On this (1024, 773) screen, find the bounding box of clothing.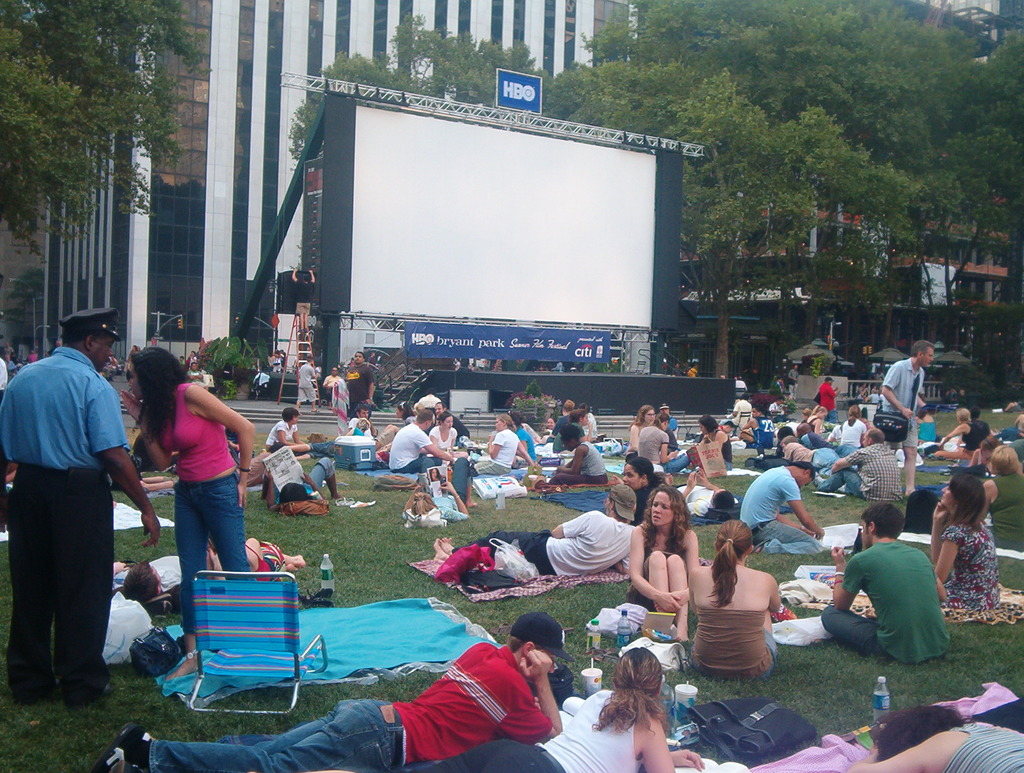
Bounding box: pyautogui.locateOnScreen(421, 423, 460, 466).
